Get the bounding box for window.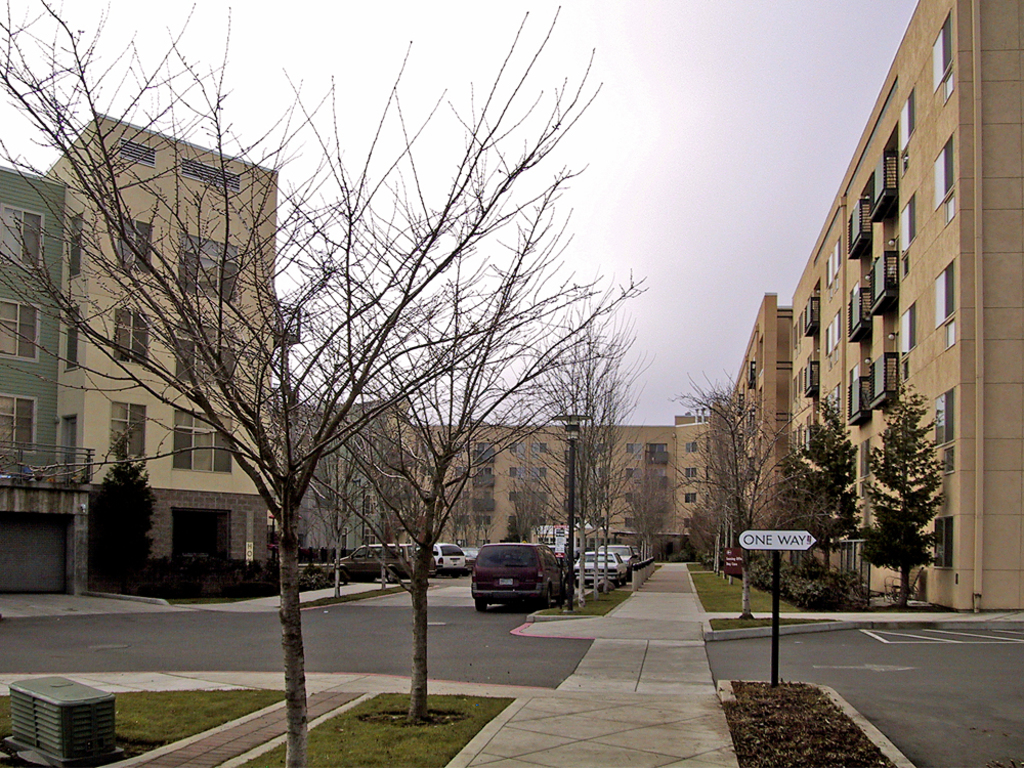
box(901, 194, 913, 258).
